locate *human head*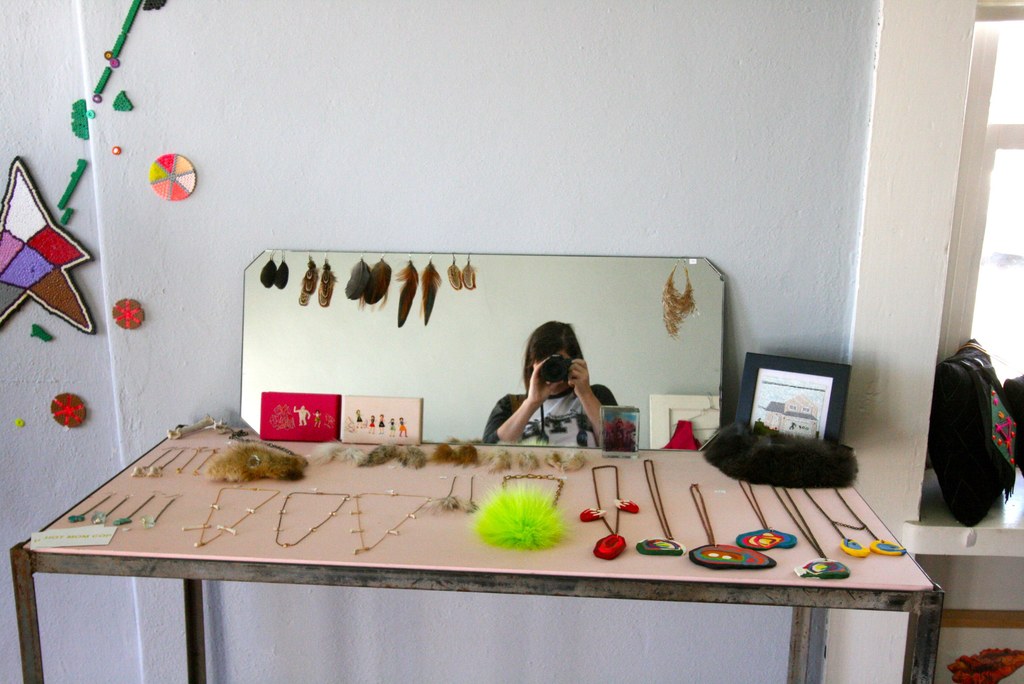
{"left": 511, "top": 322, "right": 589, "bottom": 402}
